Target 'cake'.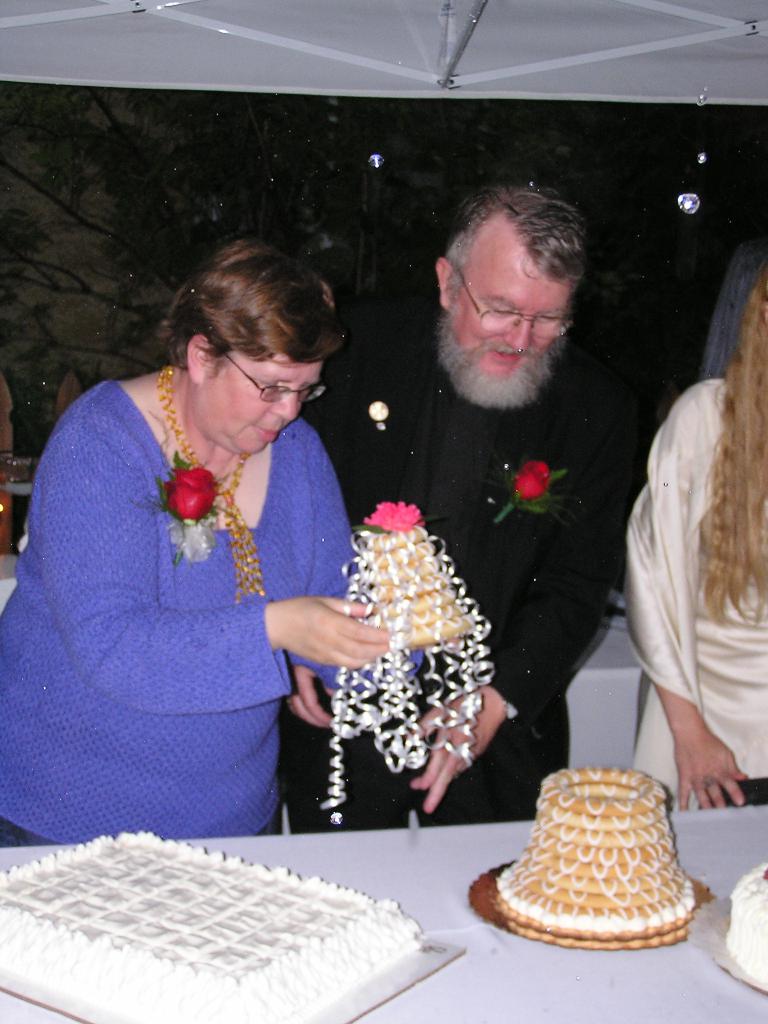
Target region: 359:532:478:643.
